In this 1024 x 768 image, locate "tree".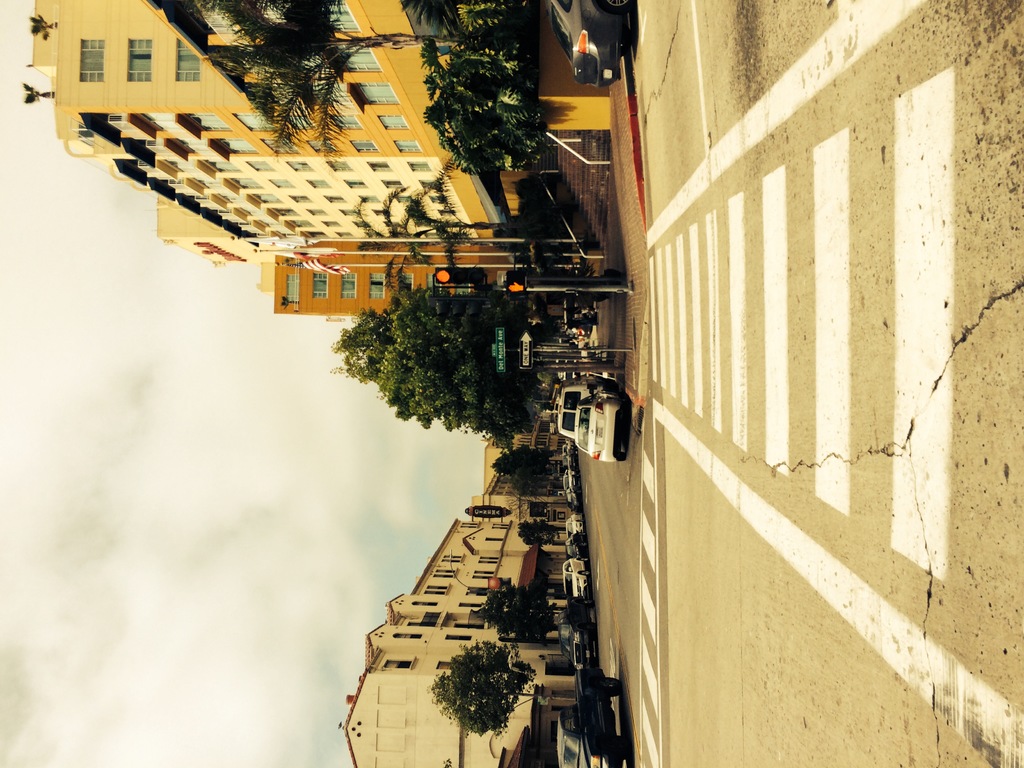
Bounding box: (472, 577, 566, 643).
